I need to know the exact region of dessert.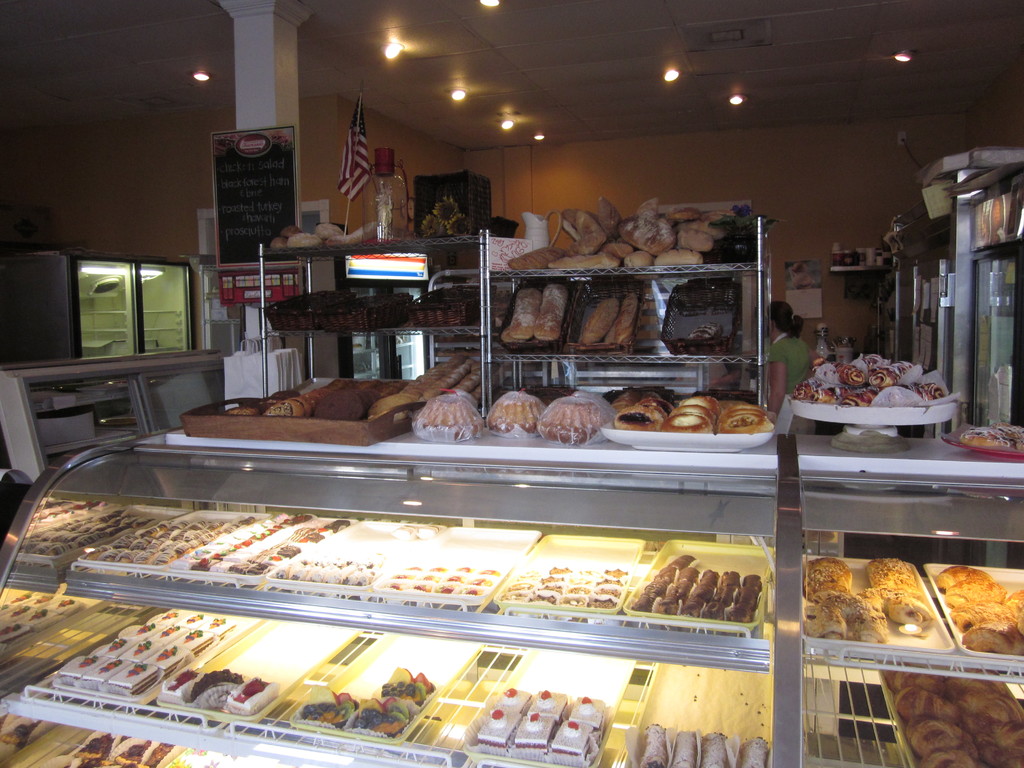
Region: <bbox>494, 389, 545, 436</bbox>.
